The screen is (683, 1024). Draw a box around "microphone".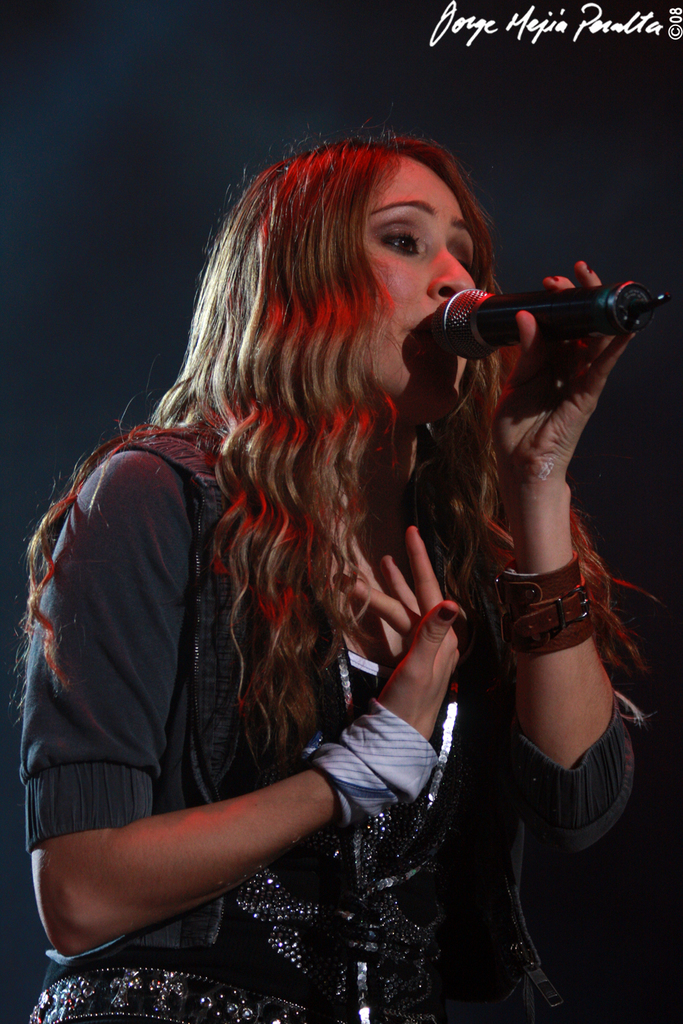
Rect(430, 253, 673, 356).
